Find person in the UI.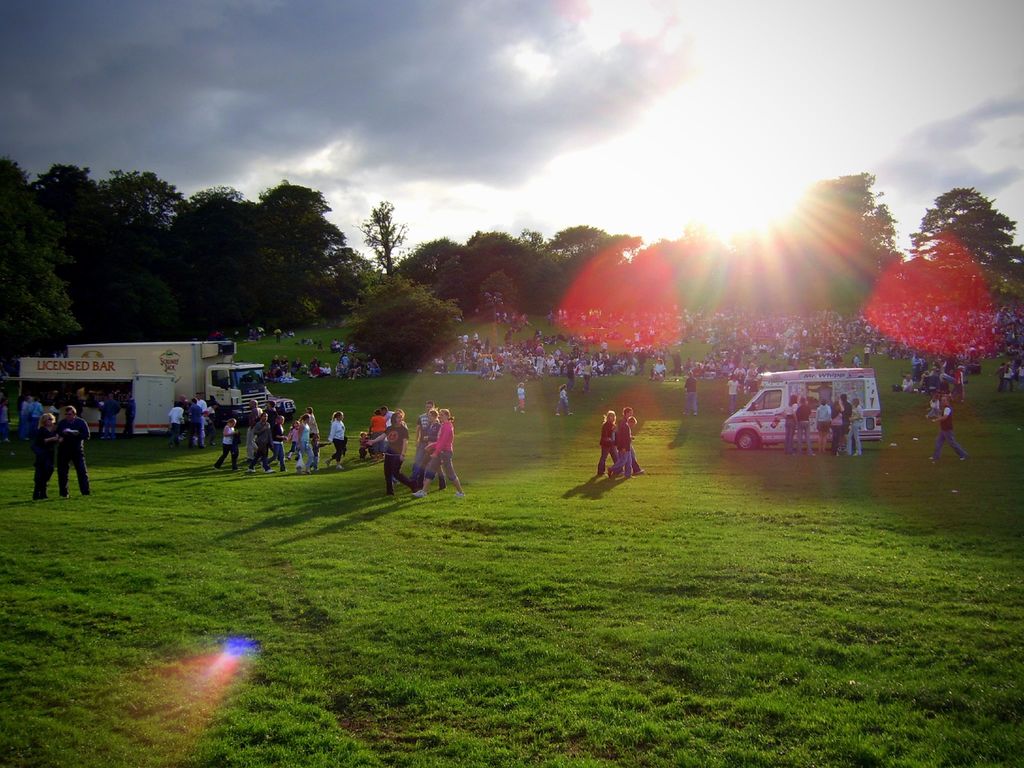
UI element at Rect(514, 379, 529, 417).
